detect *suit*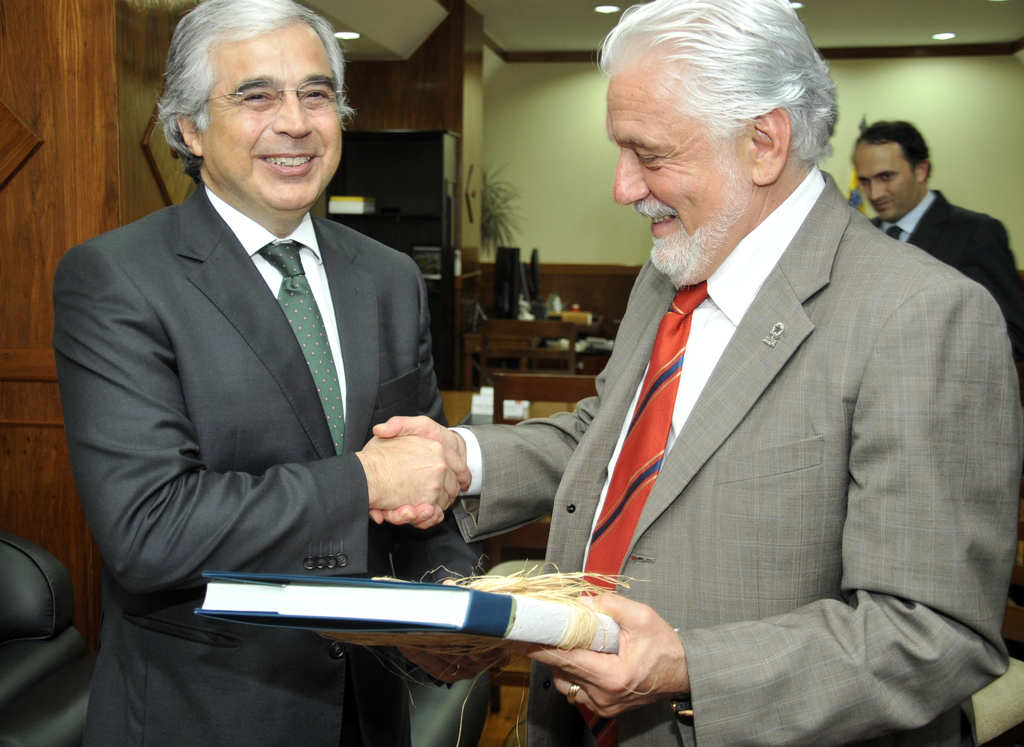
region(56, 61, 503, 734)
